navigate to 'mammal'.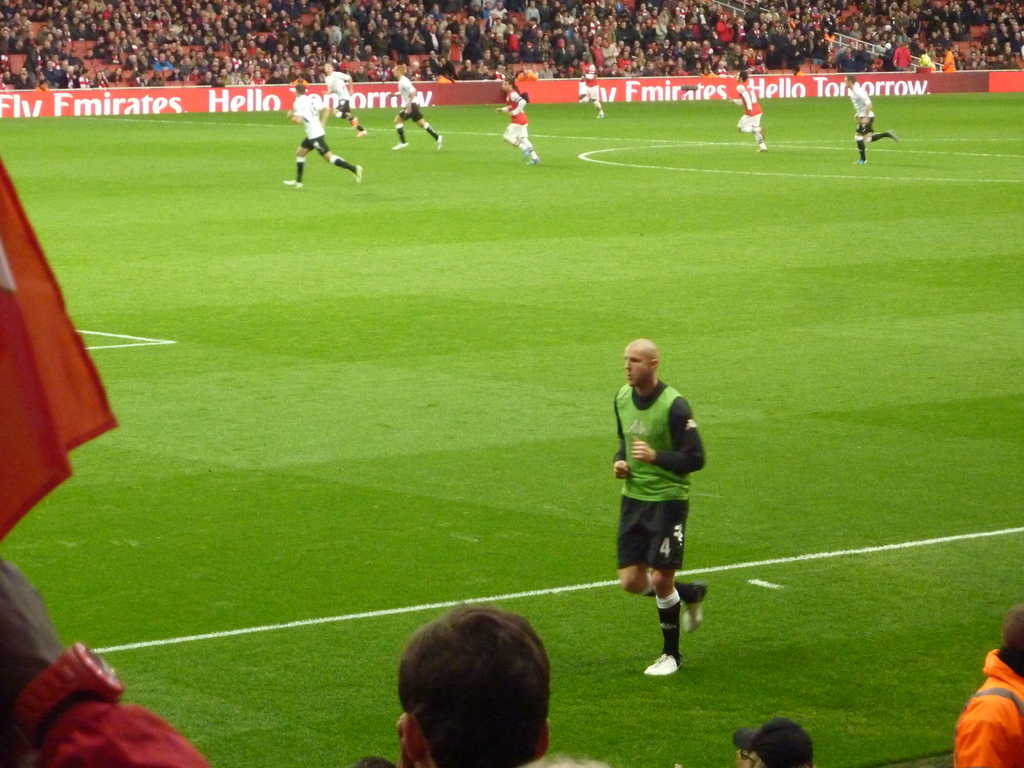
Navigation target: [842, 71, 899, 163].
